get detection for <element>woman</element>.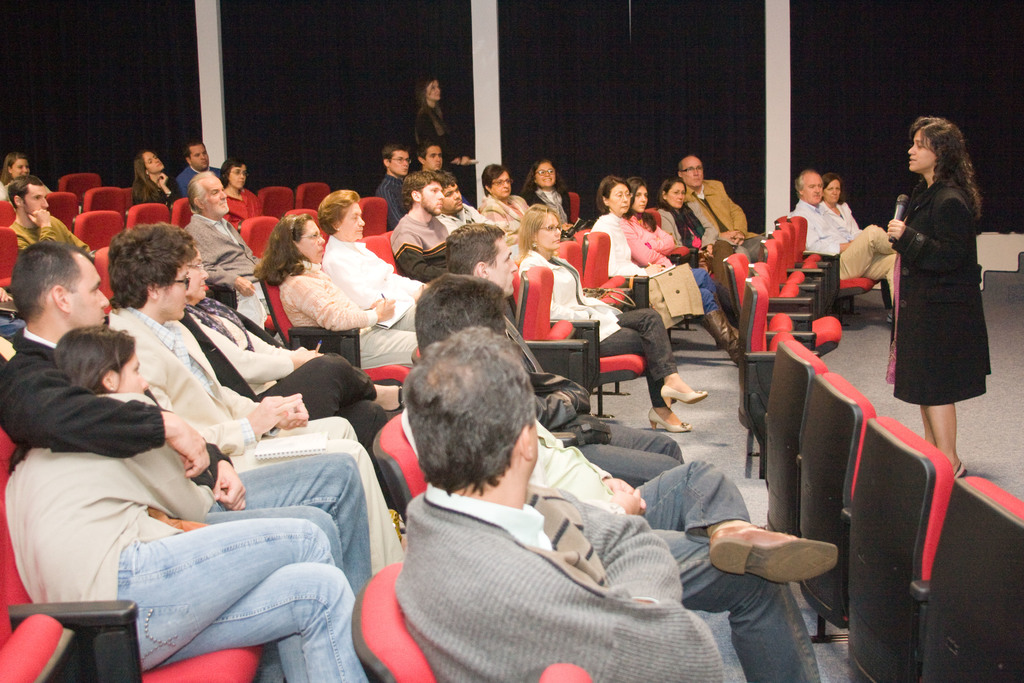
Detection: {"x1": 588, "y1": 176, "x2": 744, "y2": 365}.
